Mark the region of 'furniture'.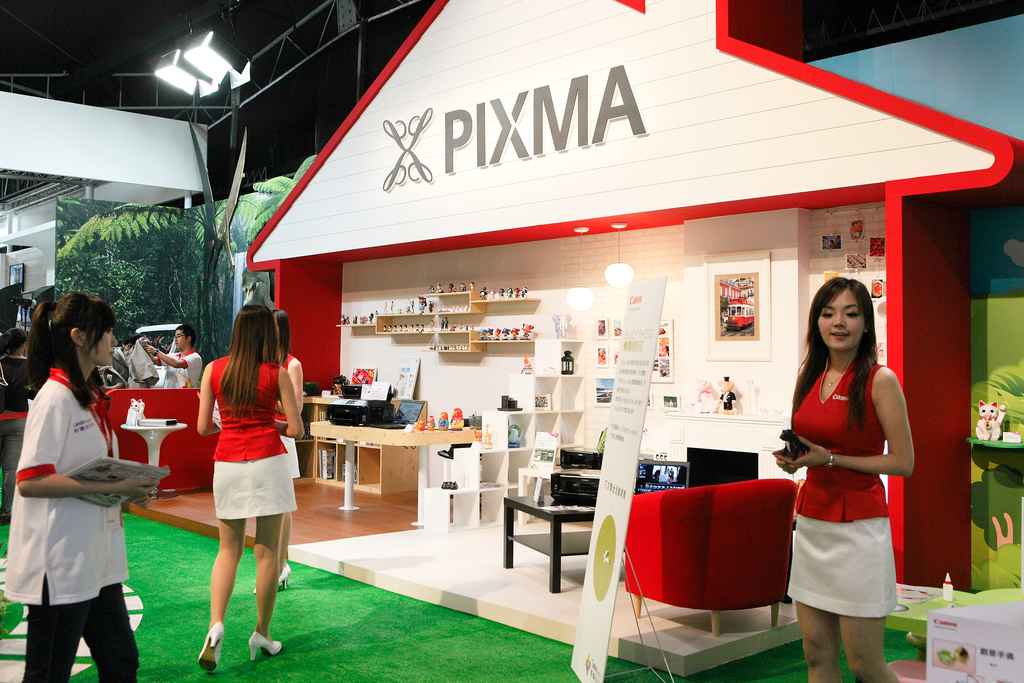
Region: <bbox>302, 389, 416, 497</bbox>.
